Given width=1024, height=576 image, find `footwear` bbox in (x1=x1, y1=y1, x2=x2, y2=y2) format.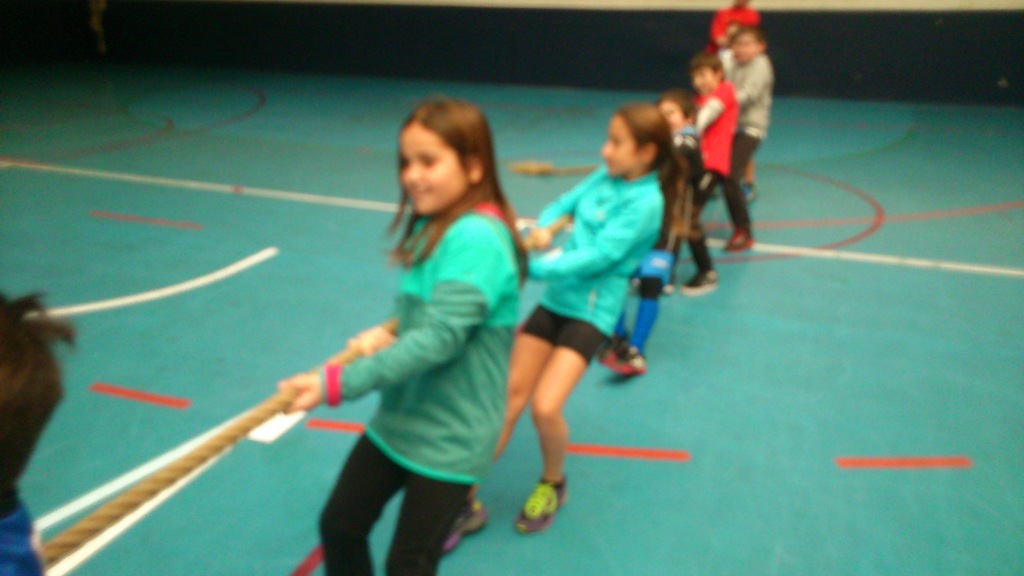
(x1=685, y1=276, x2=722, y2=290).
